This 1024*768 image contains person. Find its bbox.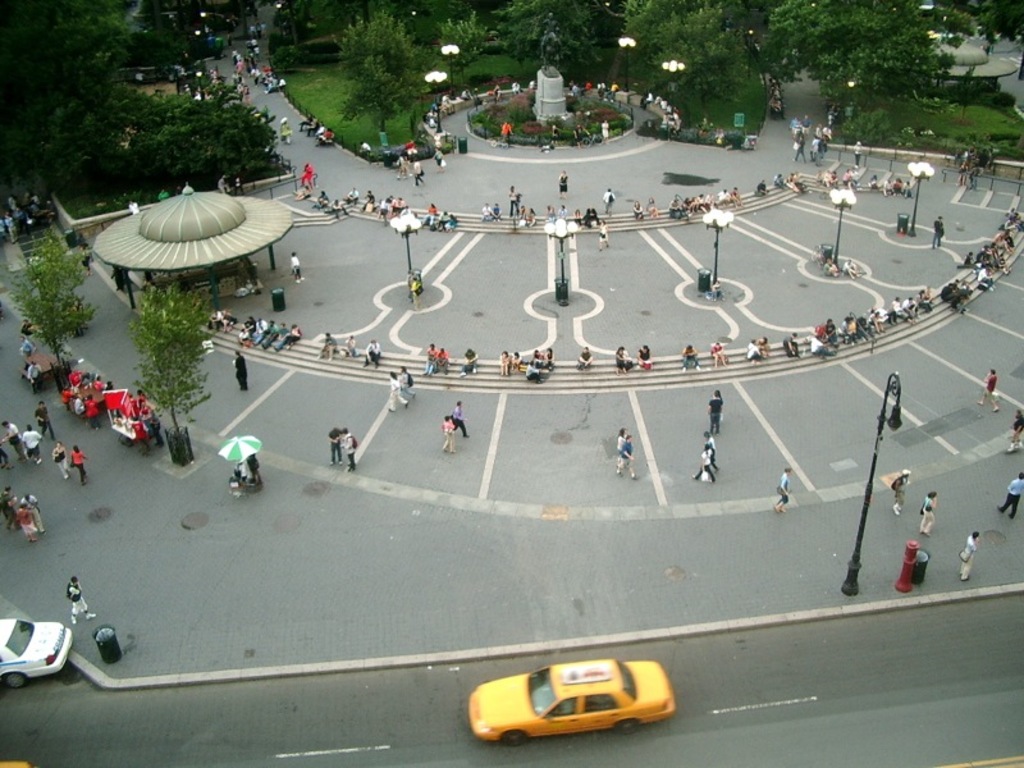
704:388:724:438.
